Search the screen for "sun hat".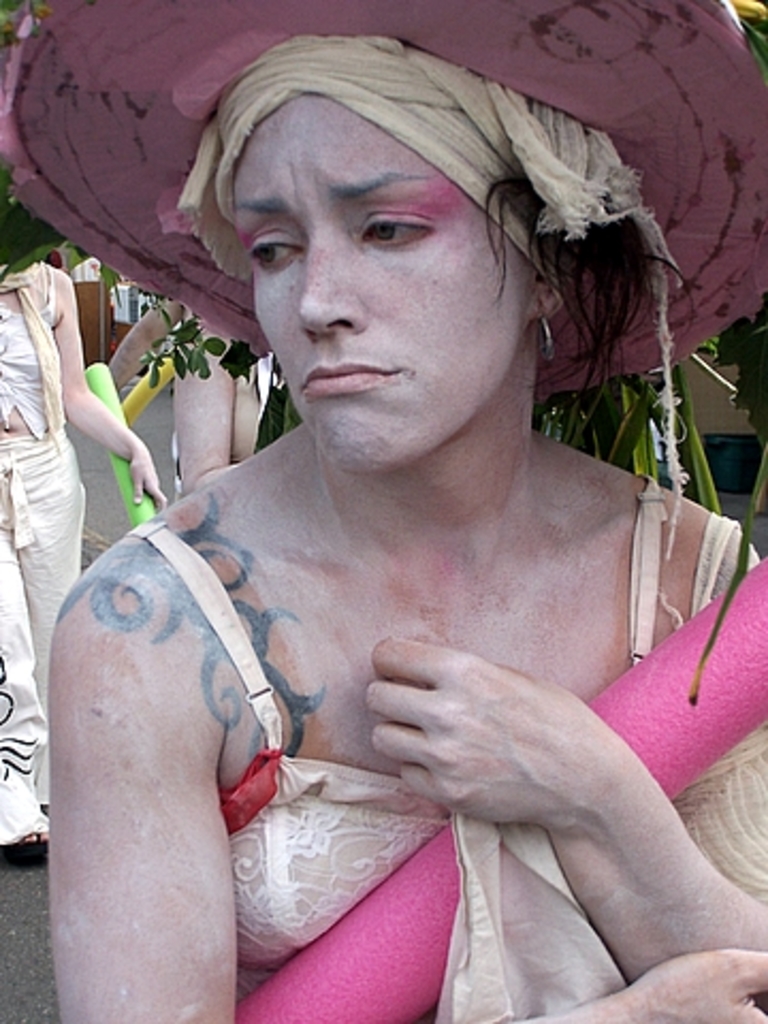
Found at {"x1": 2, "y1": 0, "x2": 766, "y2": 450}.
